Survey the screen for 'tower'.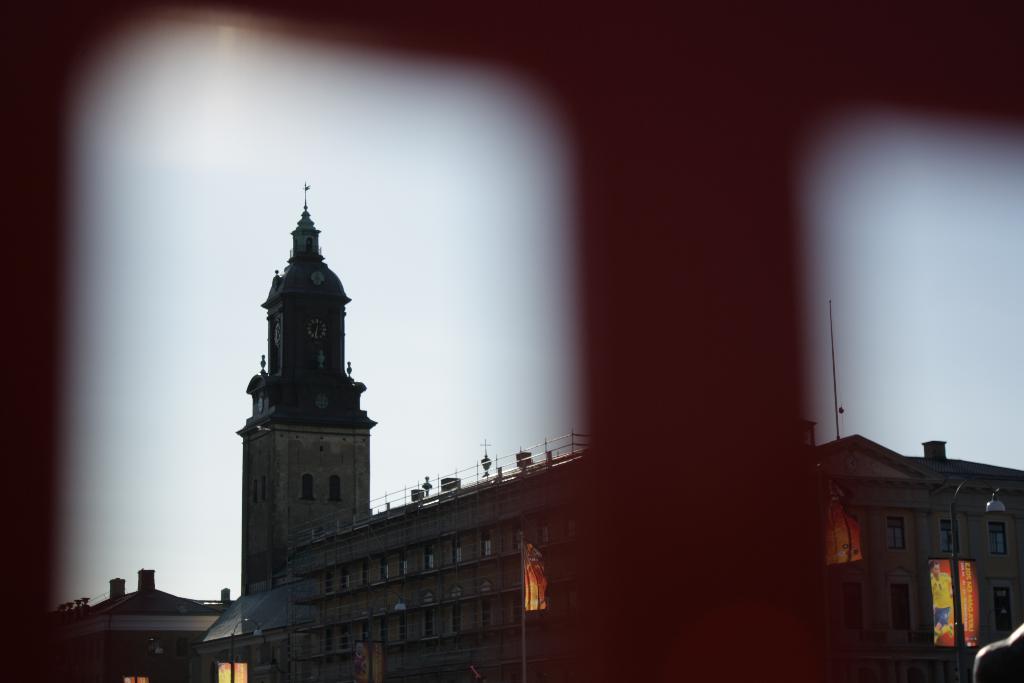
Survey found: bbox=[237, 180, 377, 591].
